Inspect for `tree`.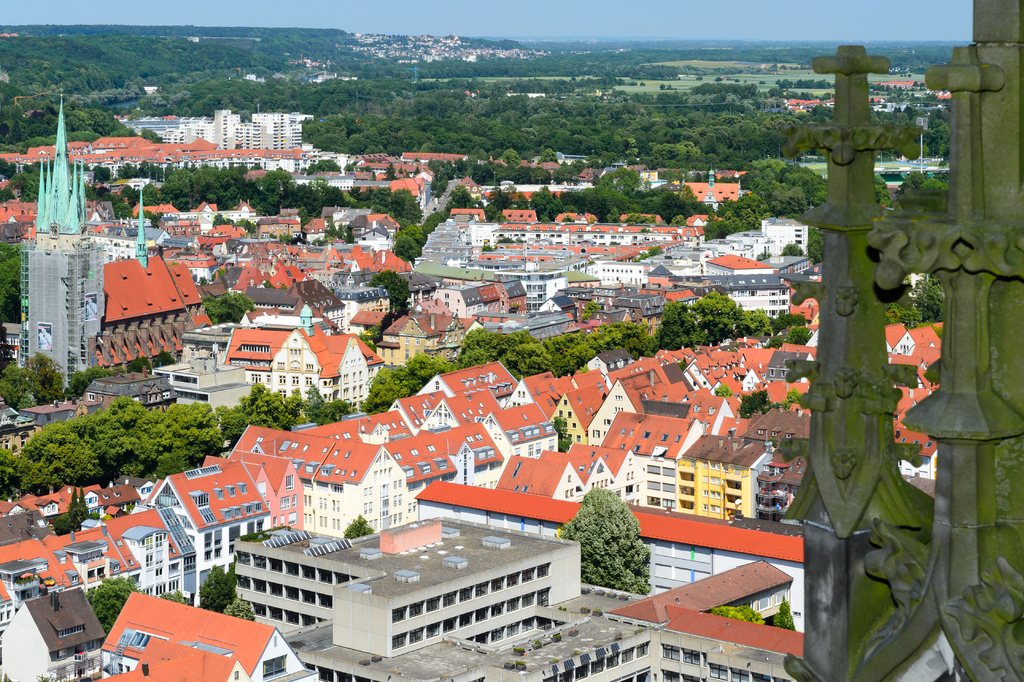
Inspection: BBox(324, 219, 337, 239).
